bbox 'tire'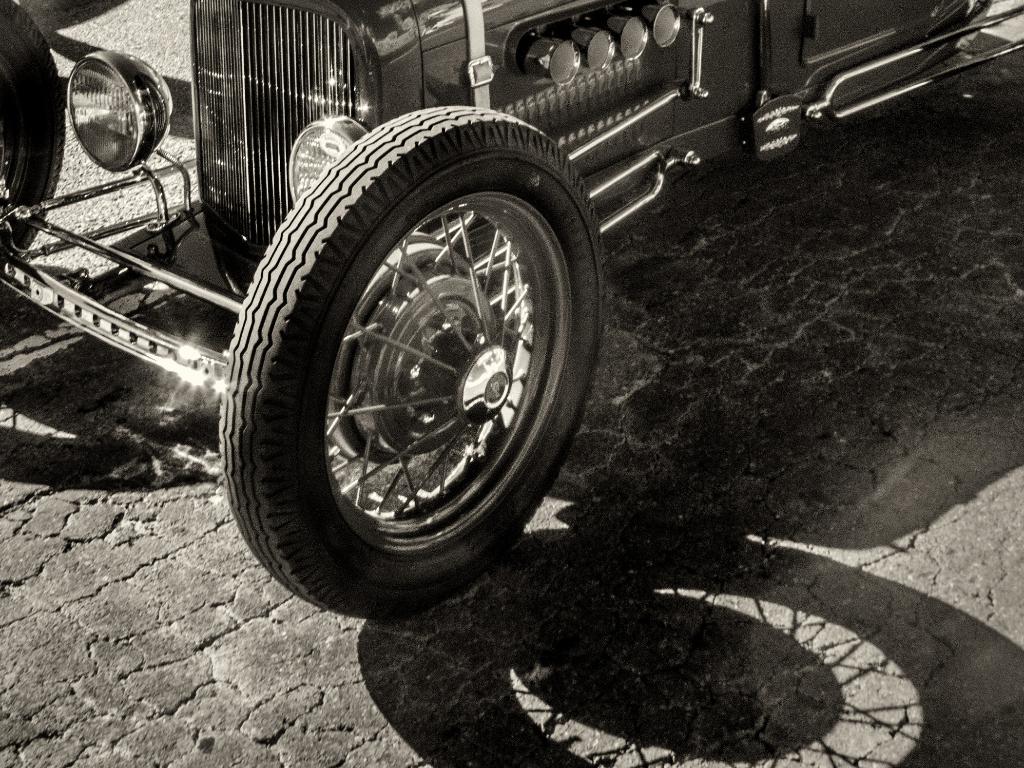
216/90/603/597
